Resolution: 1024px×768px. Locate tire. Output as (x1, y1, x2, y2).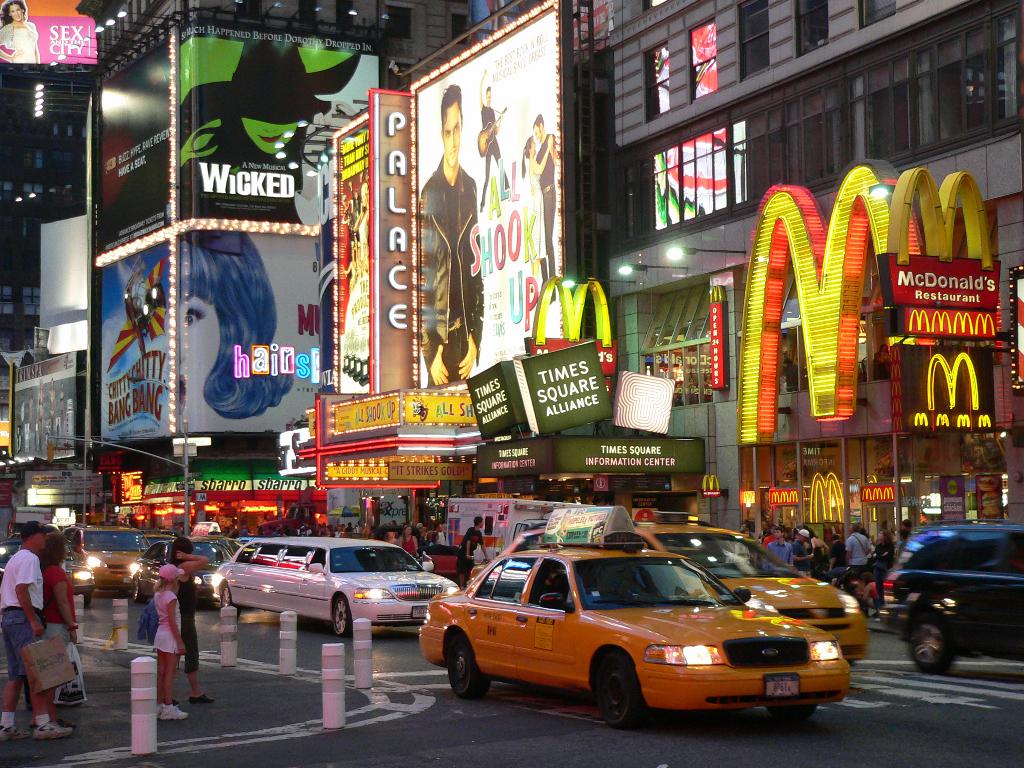
(769, 700, 822, 721).
